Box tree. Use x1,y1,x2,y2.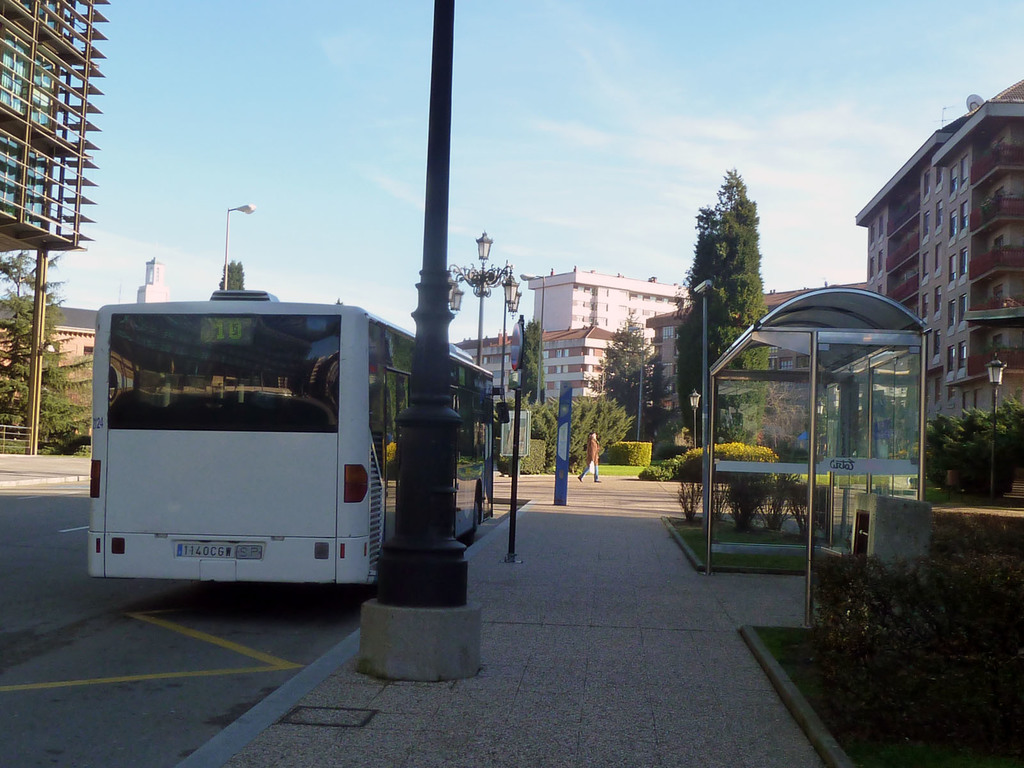
532,401,630,477.
